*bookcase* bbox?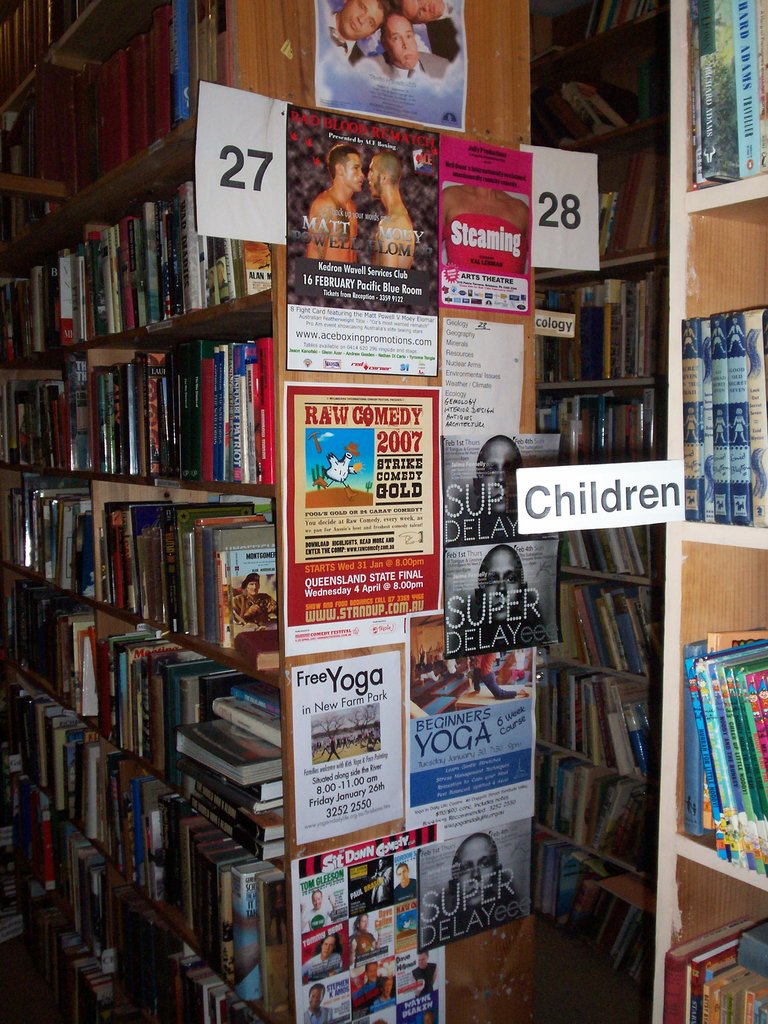
detection(524, 4, 667, 997)
